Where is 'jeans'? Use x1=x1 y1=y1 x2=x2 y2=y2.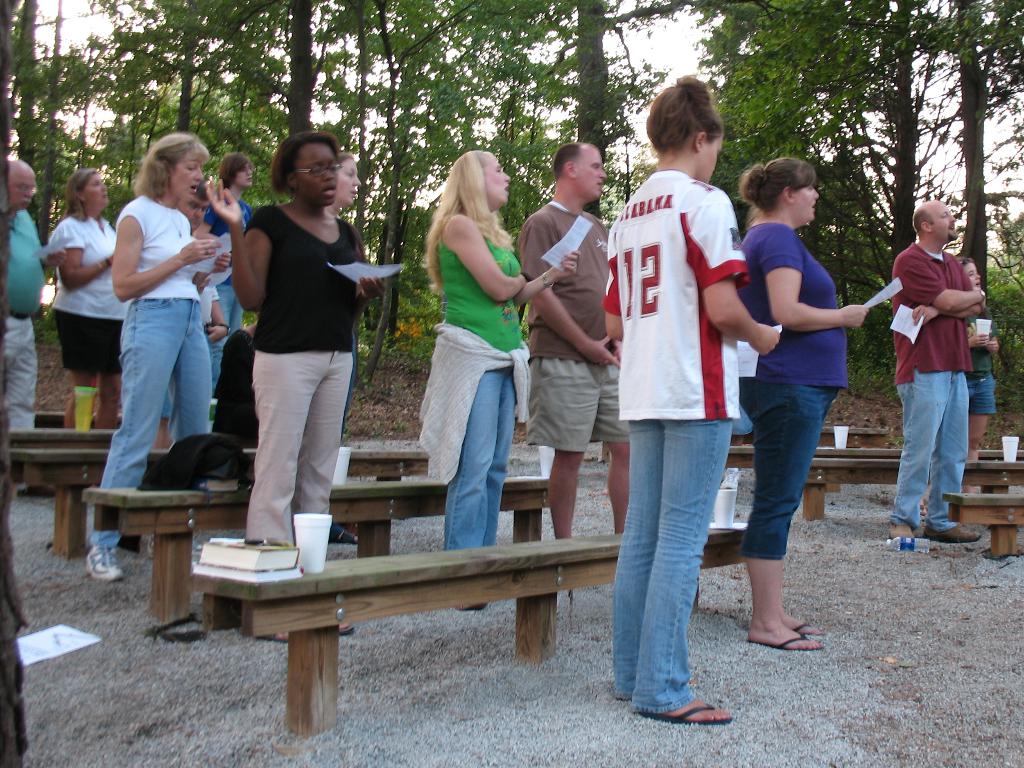
x1=743 y1=376 x2=857 y2=573.
